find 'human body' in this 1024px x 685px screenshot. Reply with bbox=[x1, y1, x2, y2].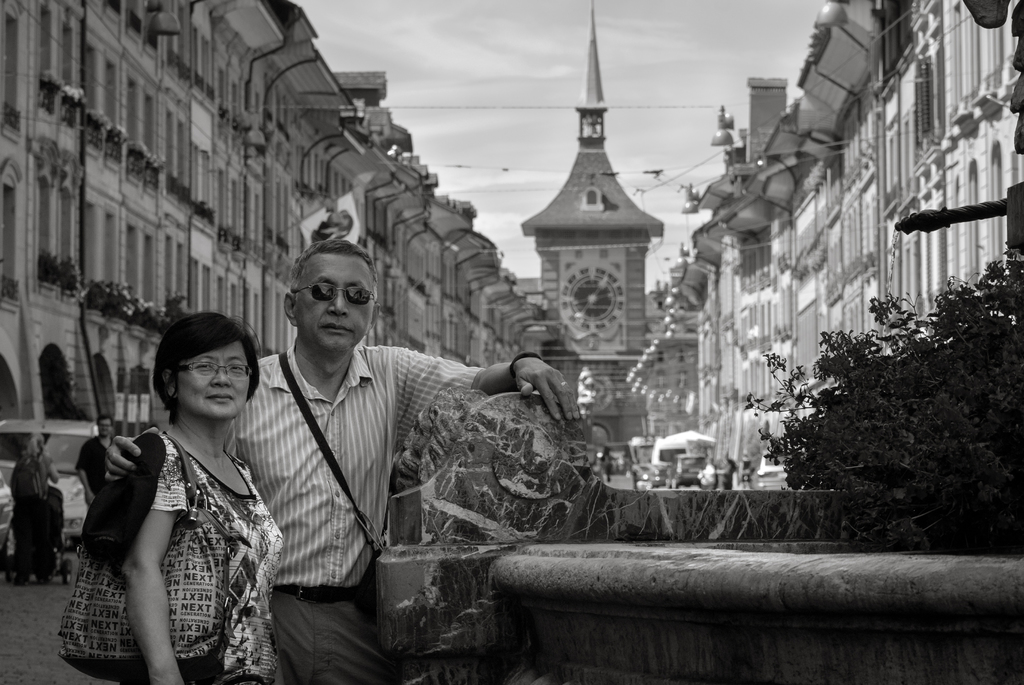
bbox=[100, 234, 590, 684].
